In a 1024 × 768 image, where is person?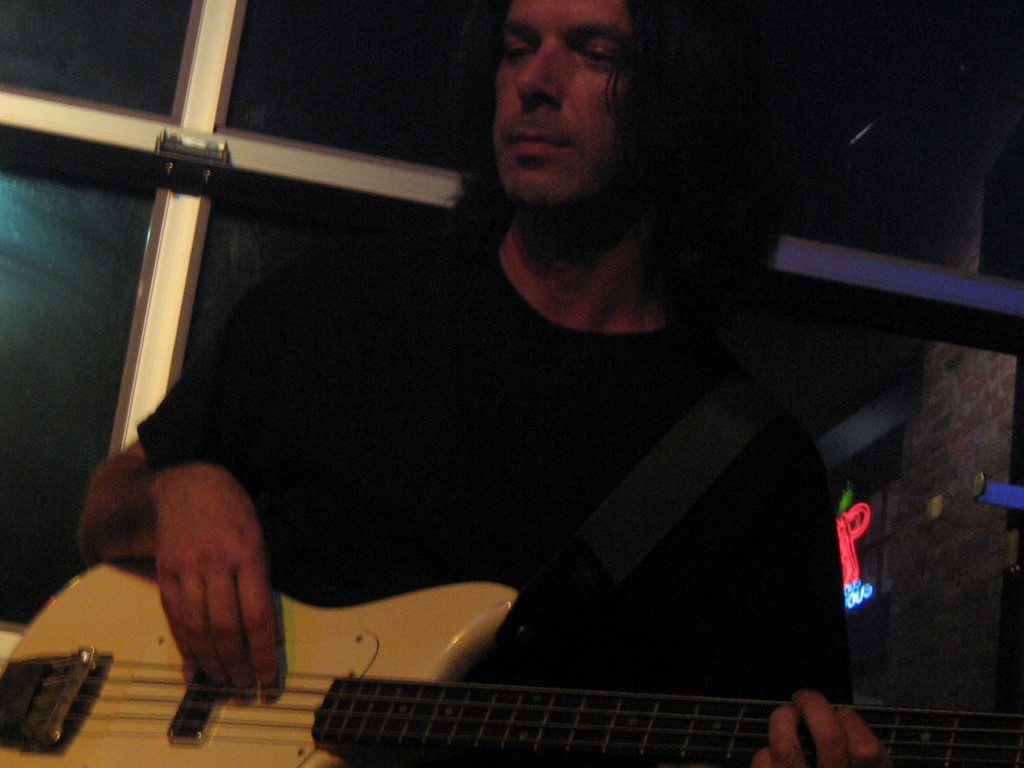
locate(202, 0, 902, 737).
